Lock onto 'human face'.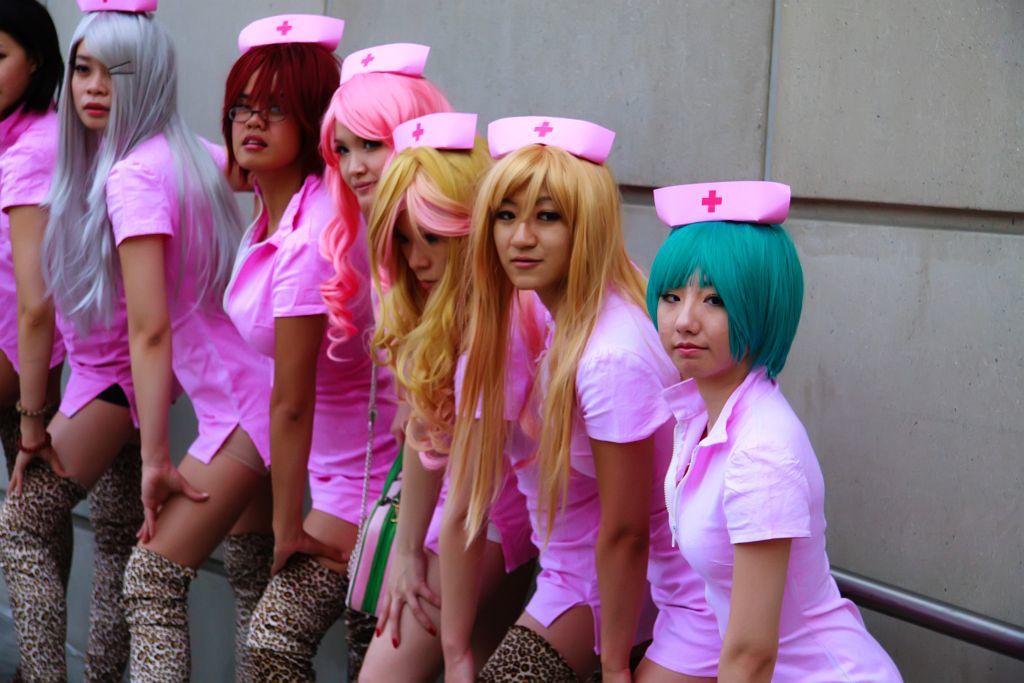
Locked: x1=216 y1=87 x2=313 y2=166.
